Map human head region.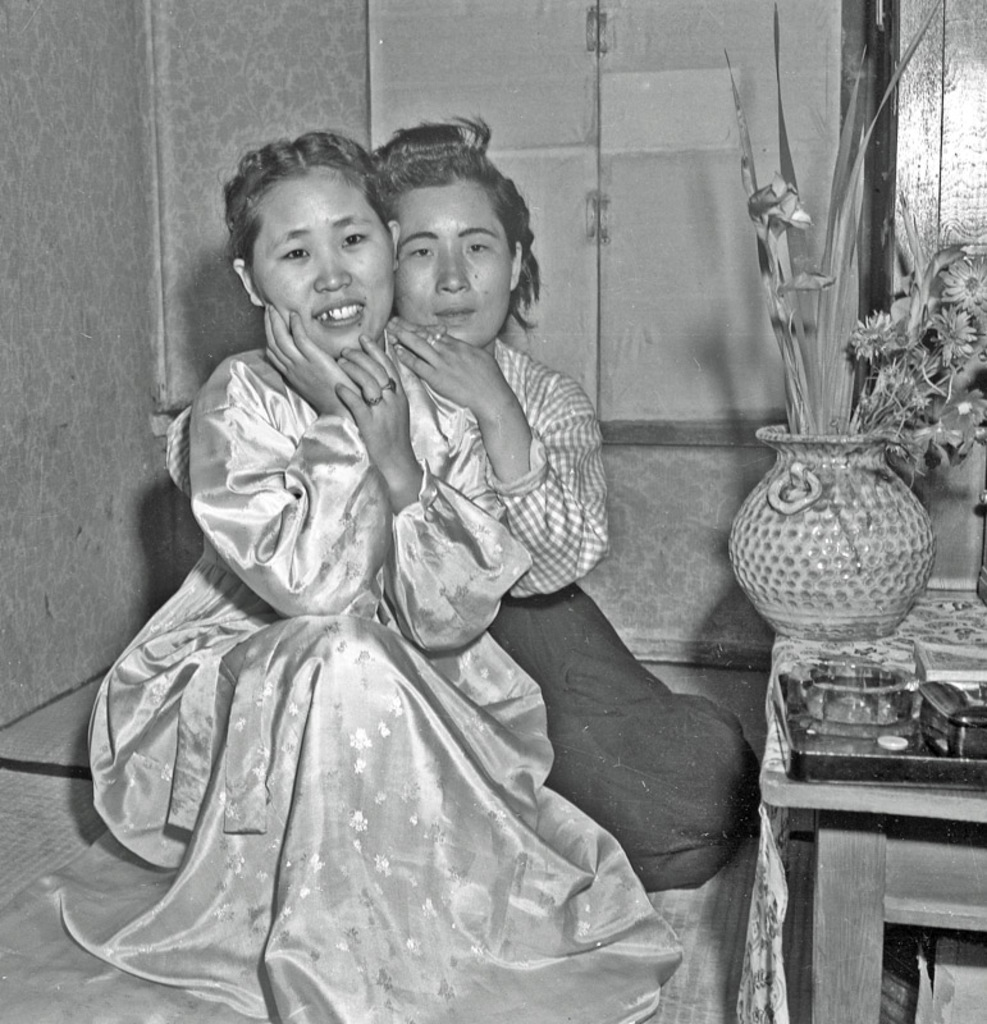
Mapped to left=227, top=128, right=406, bottom=355.
